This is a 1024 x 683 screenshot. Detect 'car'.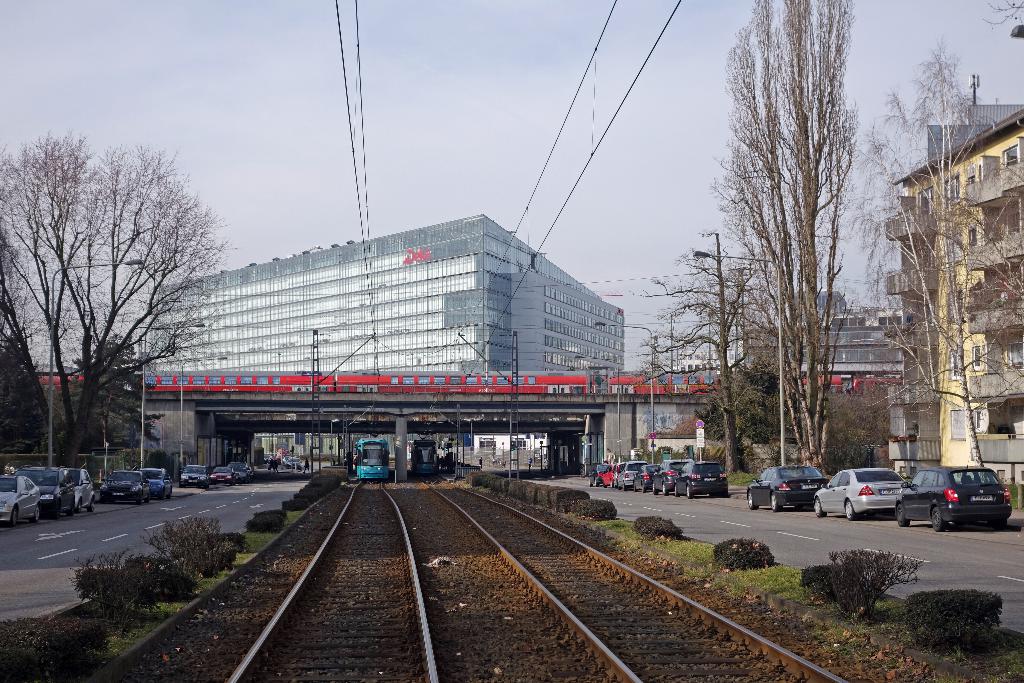
box(637, 461, 657, 490).
